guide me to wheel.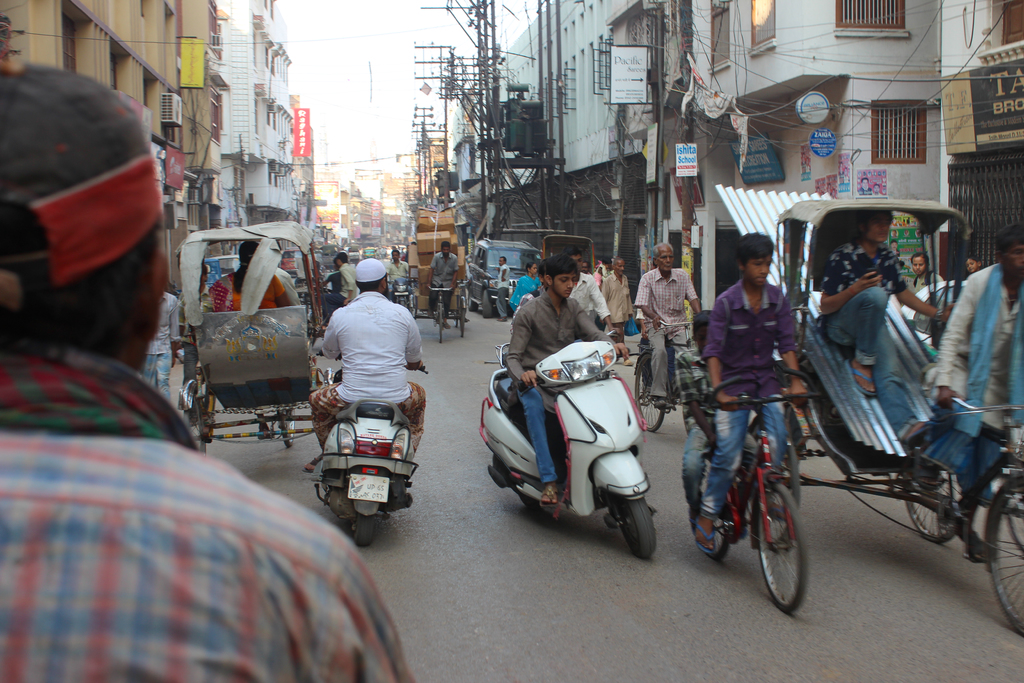
Guidance: (x1=980, y1=473, x2=1023, y2=636).
